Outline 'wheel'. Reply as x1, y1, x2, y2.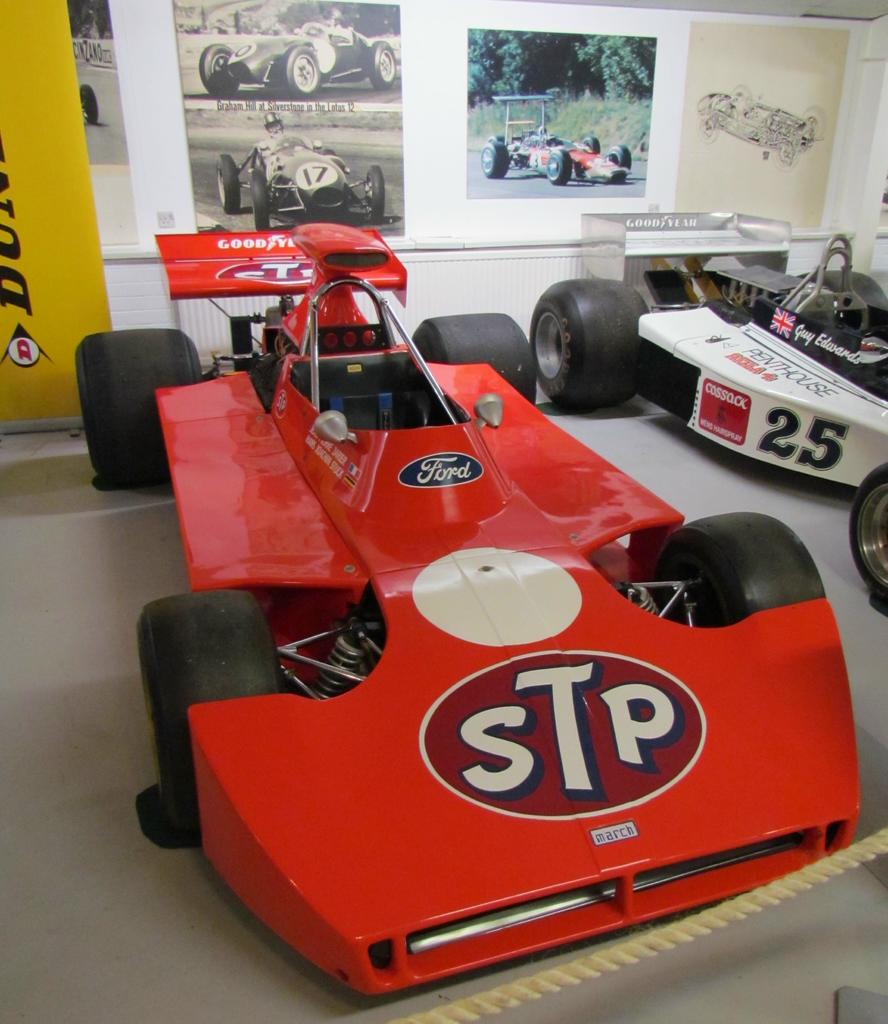
580, 136, 596, 153.
